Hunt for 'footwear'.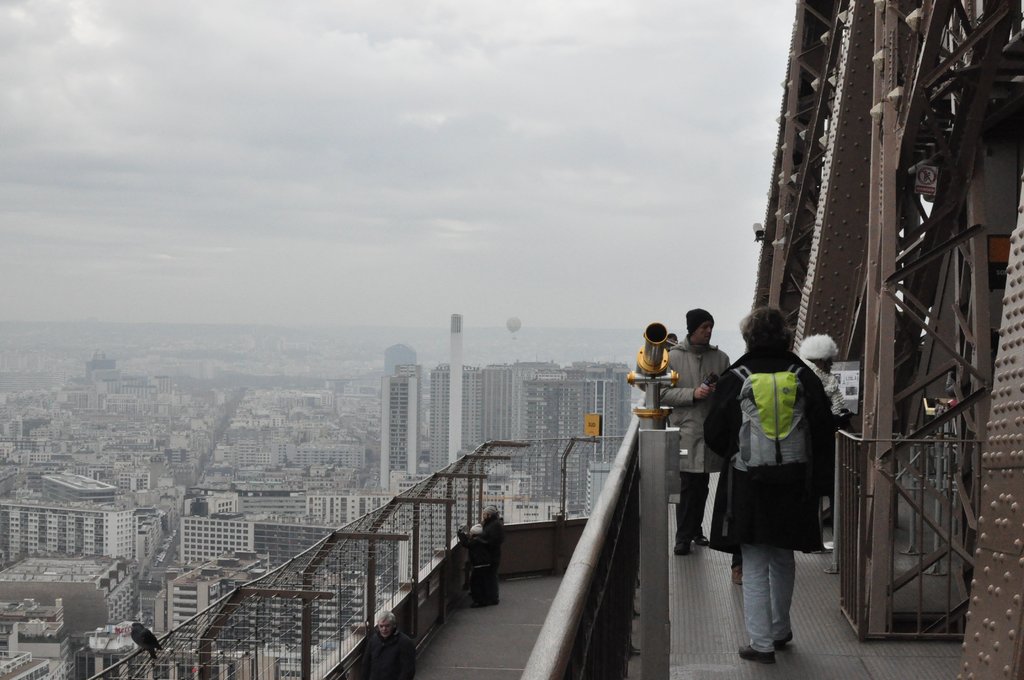
Hunted down at x1=732 y1=562 x2=746 y2=578.
